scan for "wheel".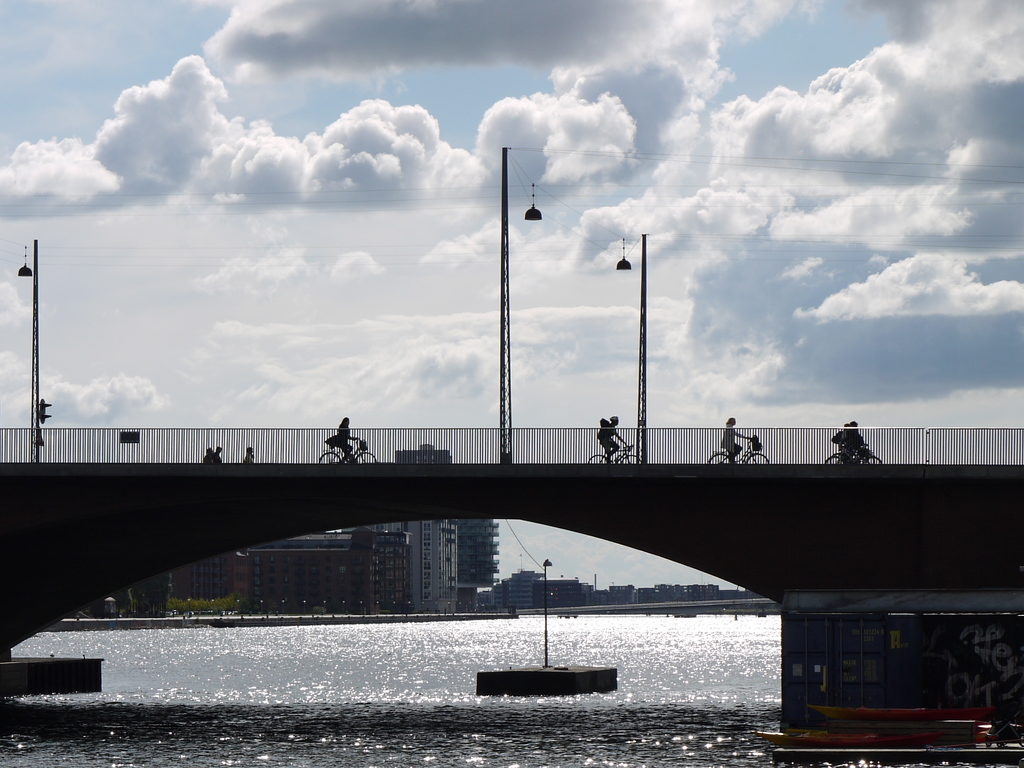
Scan result: rect(588, 451, 611, 466).
